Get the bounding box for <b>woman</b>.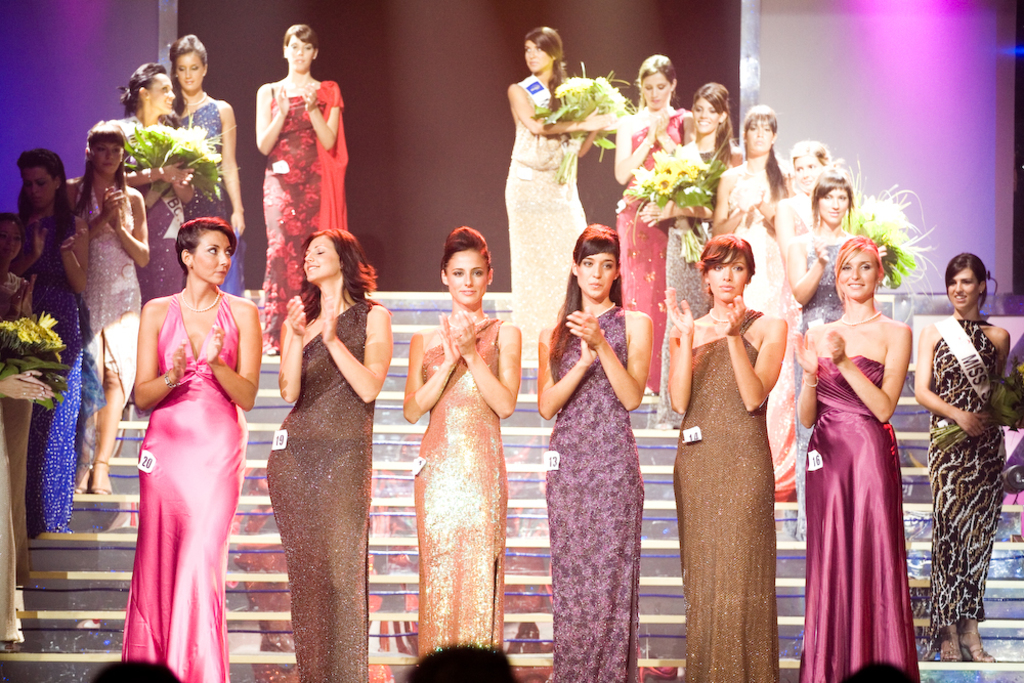
62/116/152/497.
